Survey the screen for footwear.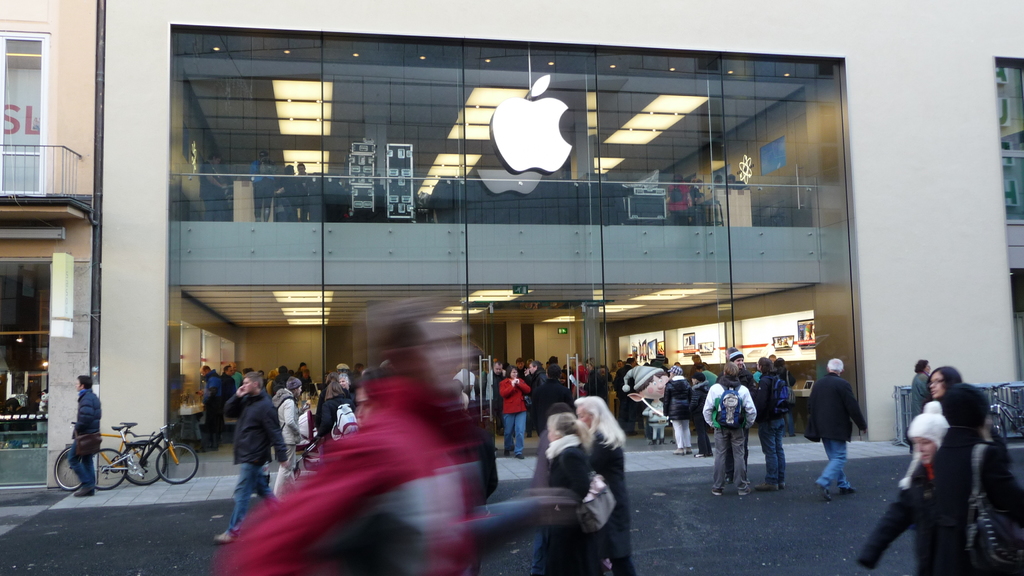
Survey found: bbox(711, 488, 721, 495).
